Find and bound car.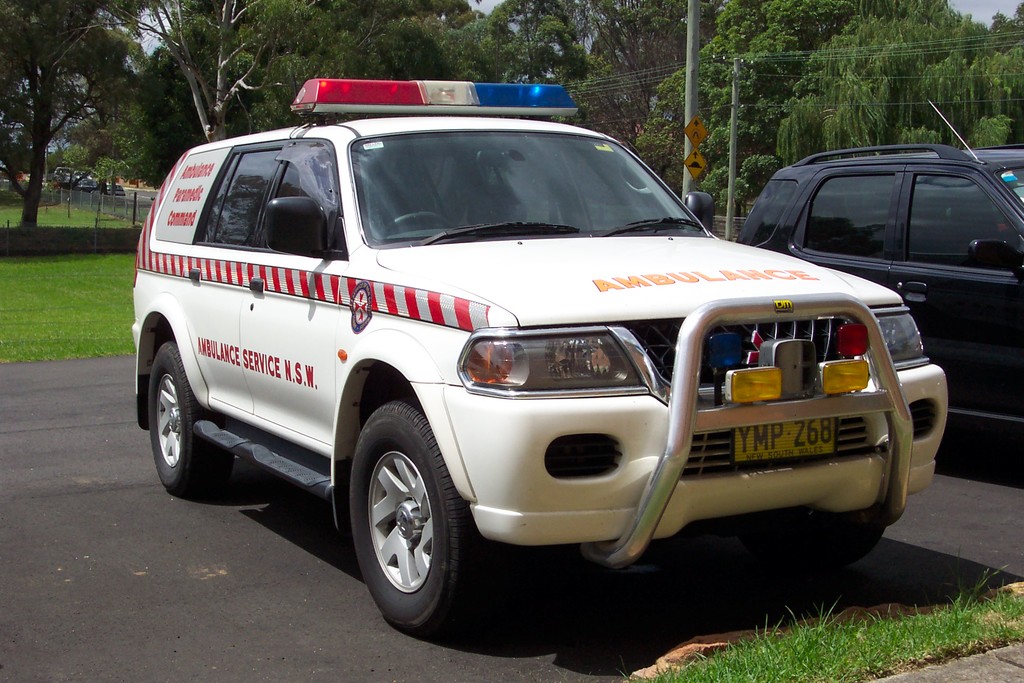
Bound: box=[48, 161, 76, 194].
